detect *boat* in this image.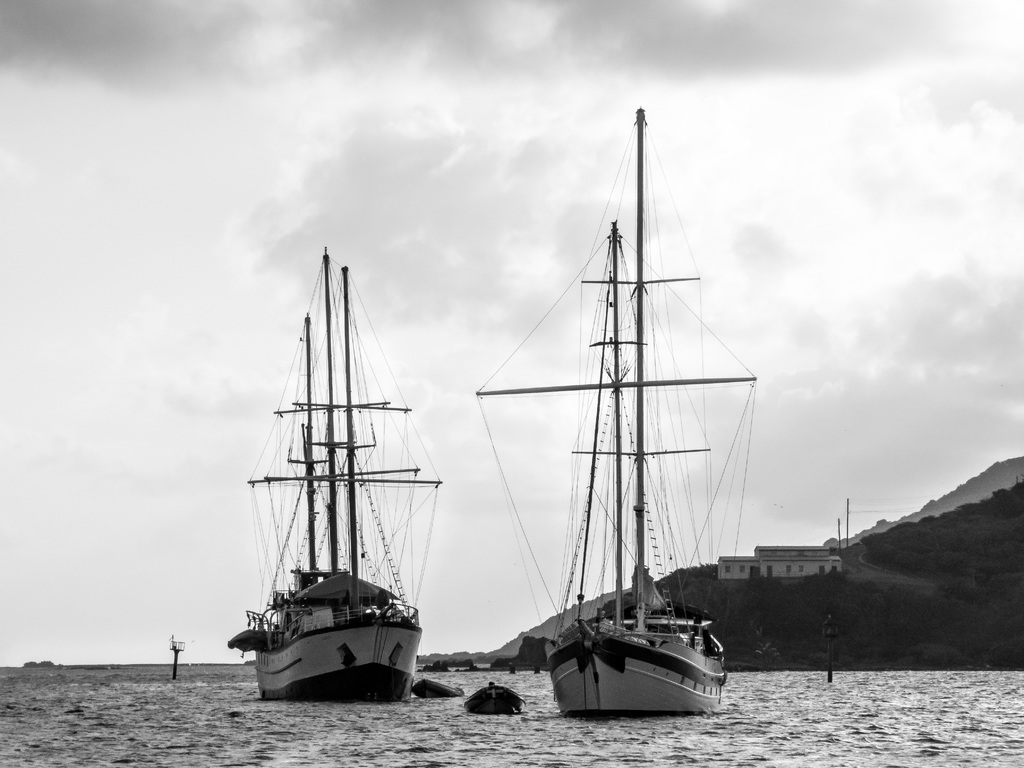
Detection: box(217, 243, 468, 738).
